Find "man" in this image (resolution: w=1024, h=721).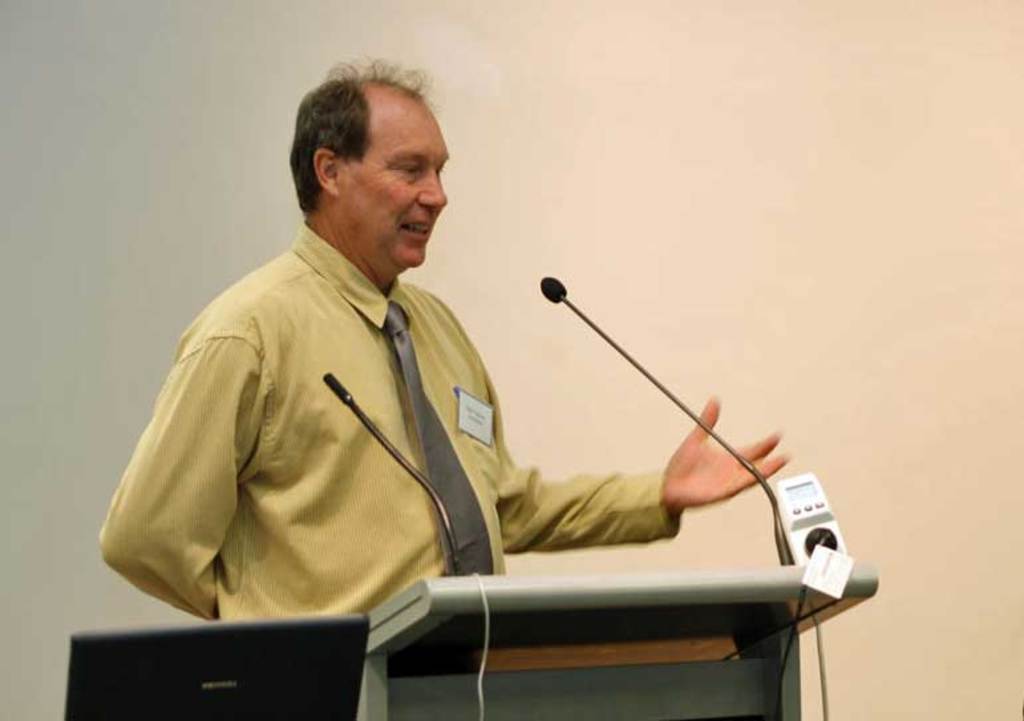
[left=126, top=90, right=777, bottom=693].
